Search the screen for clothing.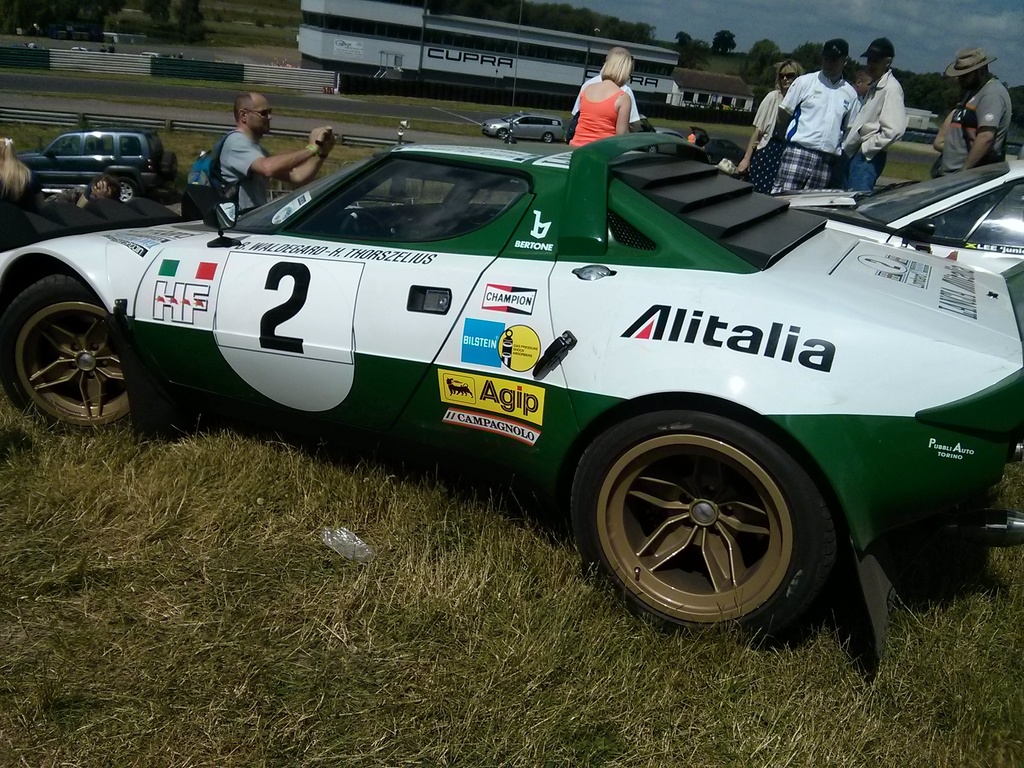
Found at [x1=568, y1=73, x2=639, y2=124].
